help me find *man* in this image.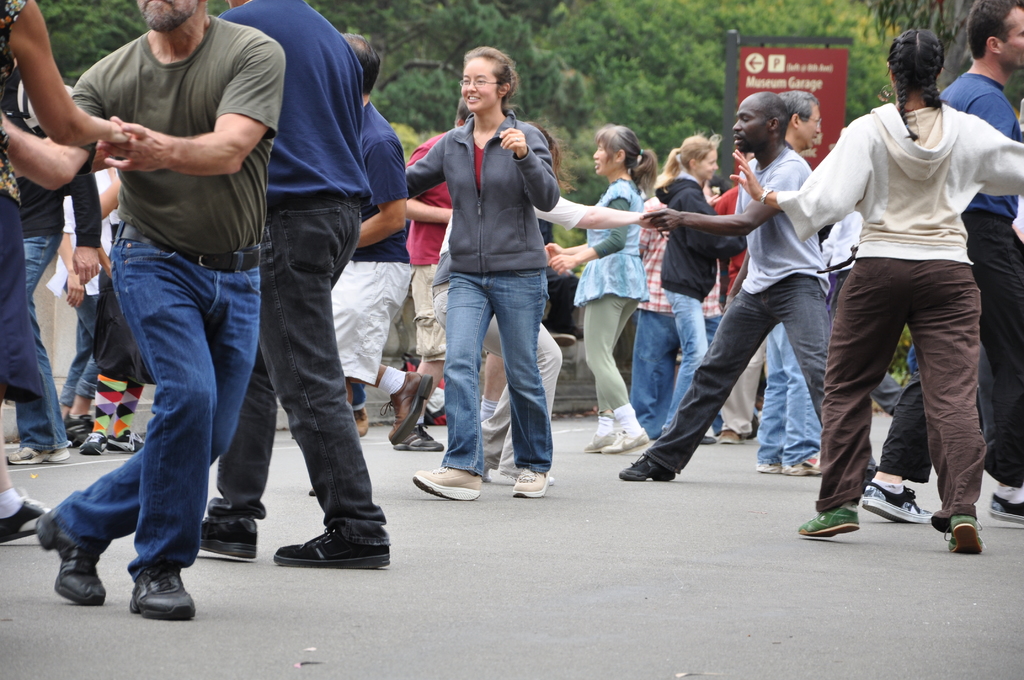
Found it: left=325, top=29, right=435, bottom=444.
